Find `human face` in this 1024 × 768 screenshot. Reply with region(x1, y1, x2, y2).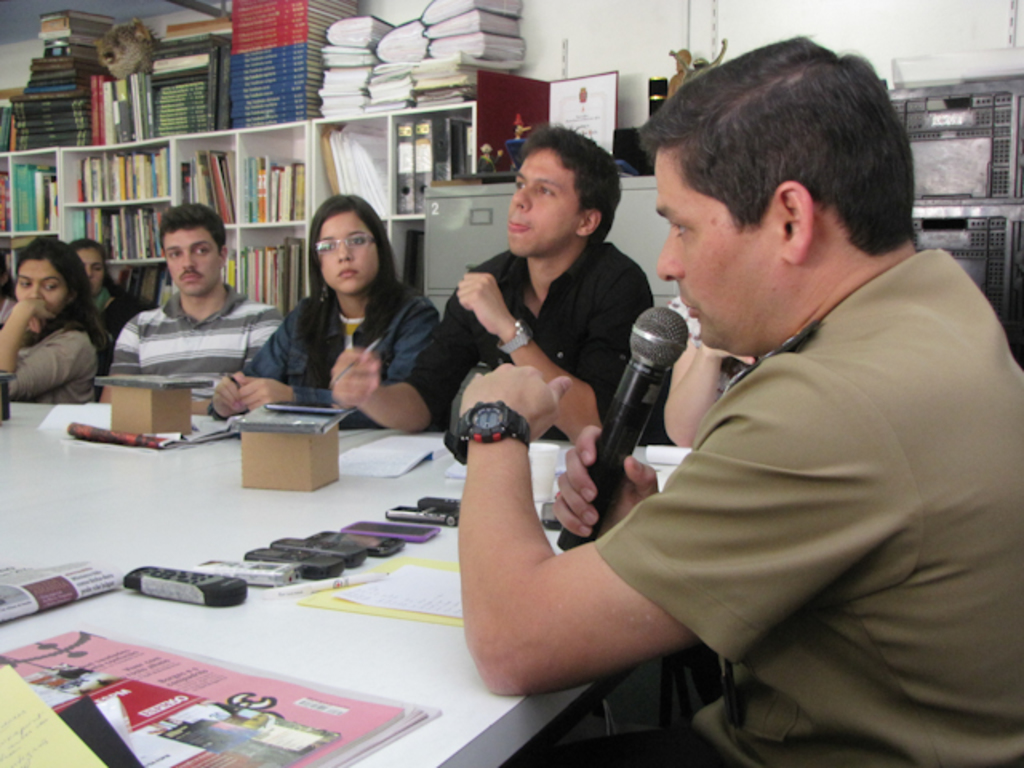
region(514, 150, 578, 254).
